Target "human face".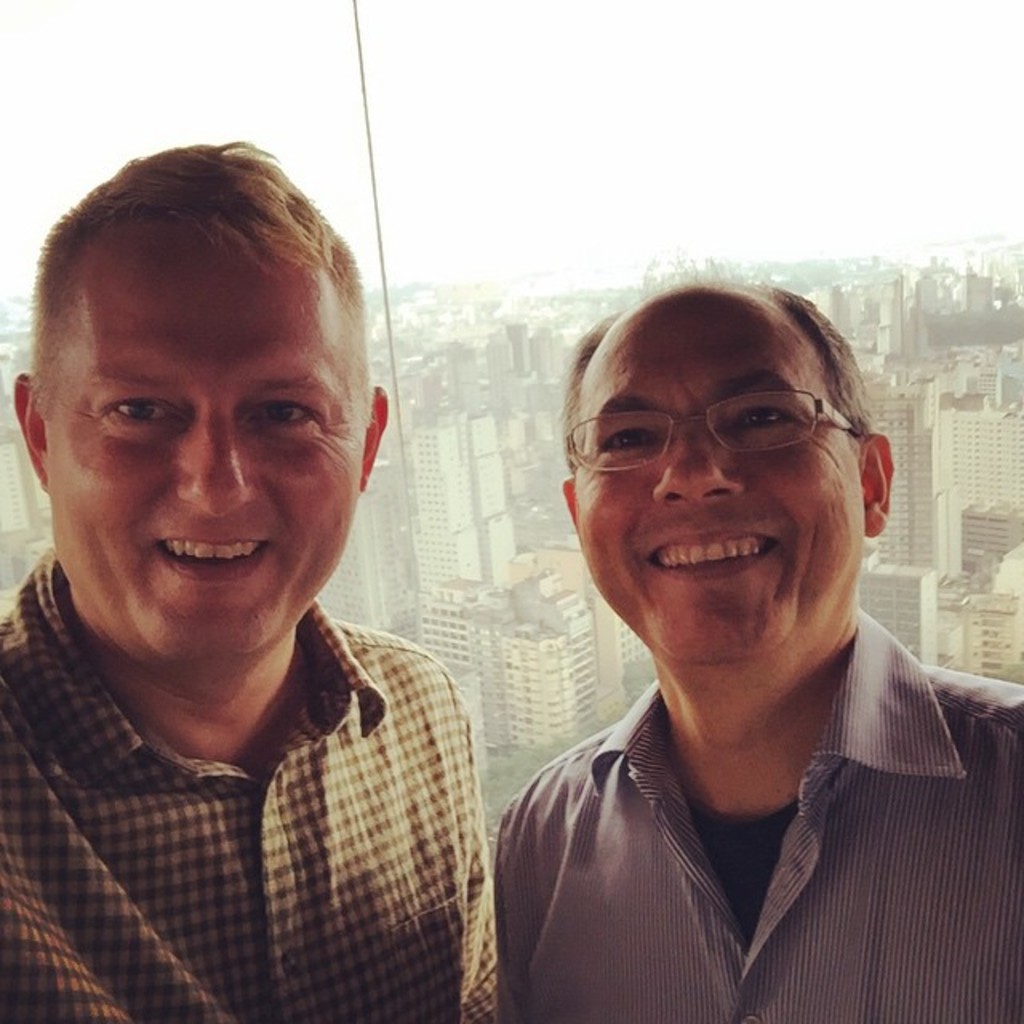
Target region: <region>48, 243, 371, 672</region>.
